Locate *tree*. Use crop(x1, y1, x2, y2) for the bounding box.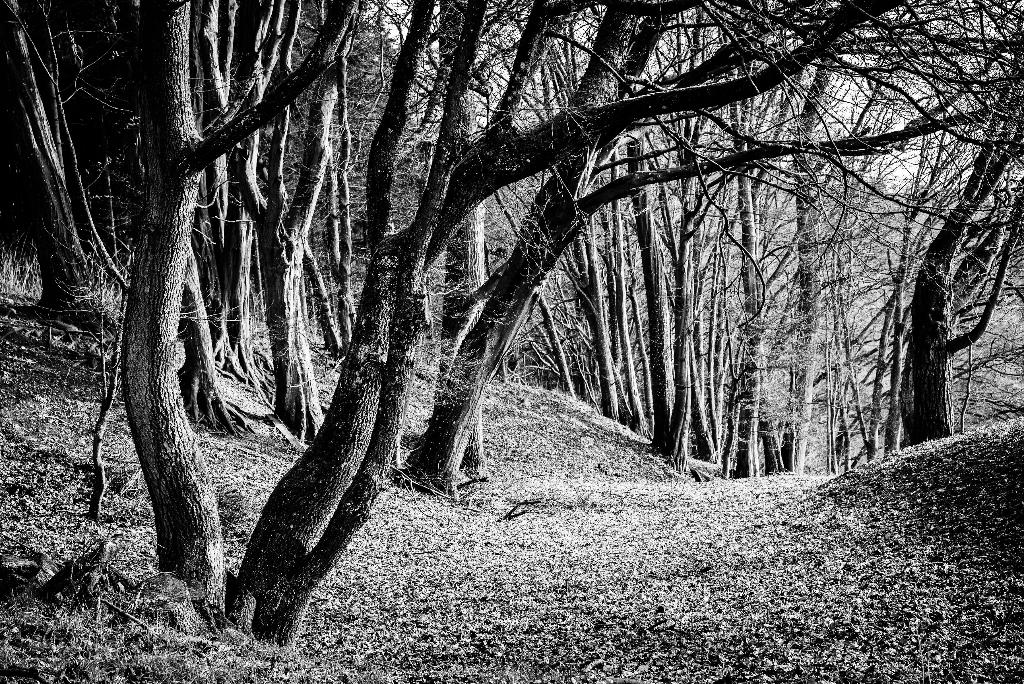
crop(820, 0, 1023, 486).
